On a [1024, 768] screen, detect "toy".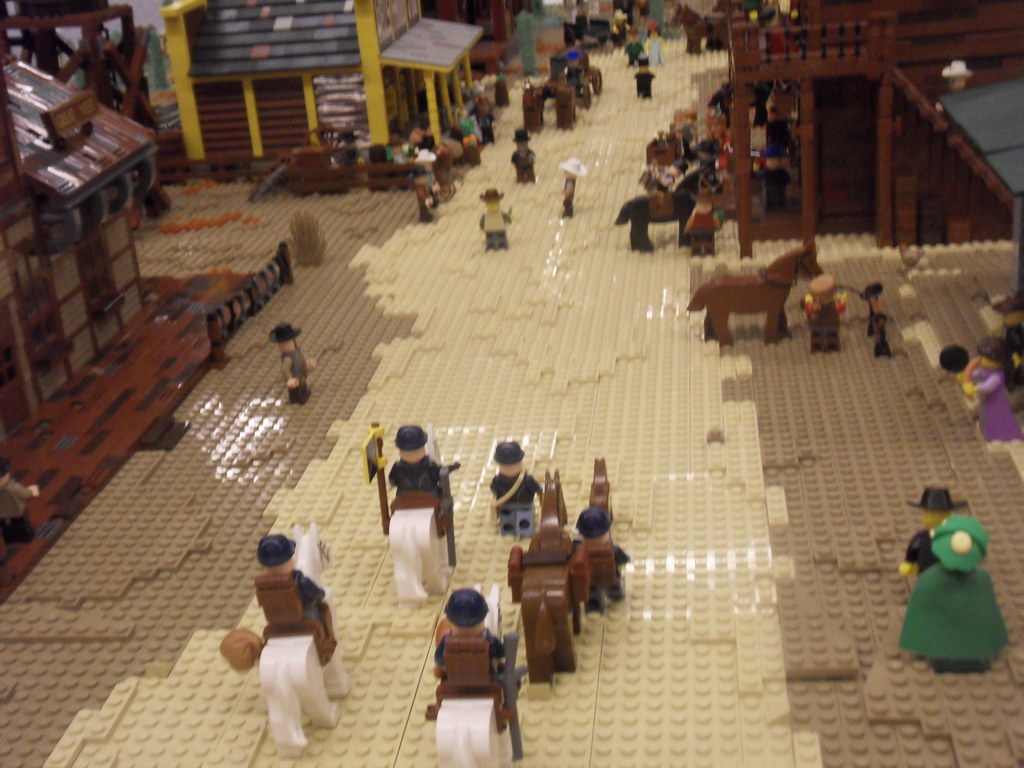
locate(404, 121, 422, 159).
